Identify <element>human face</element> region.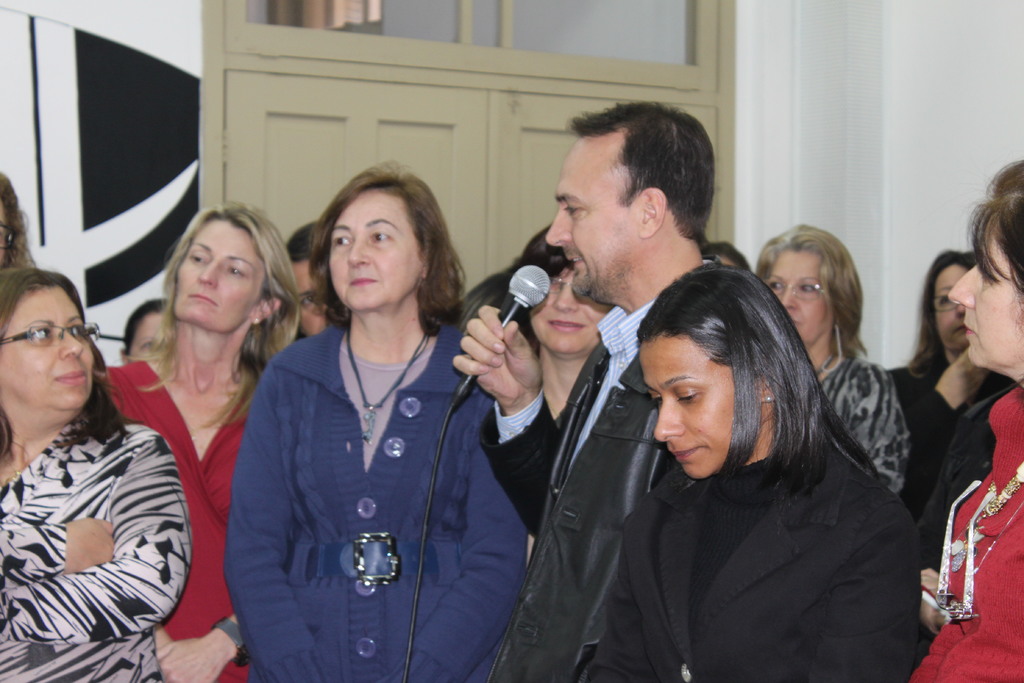
Region: locate(934, 259, 975, 352).
